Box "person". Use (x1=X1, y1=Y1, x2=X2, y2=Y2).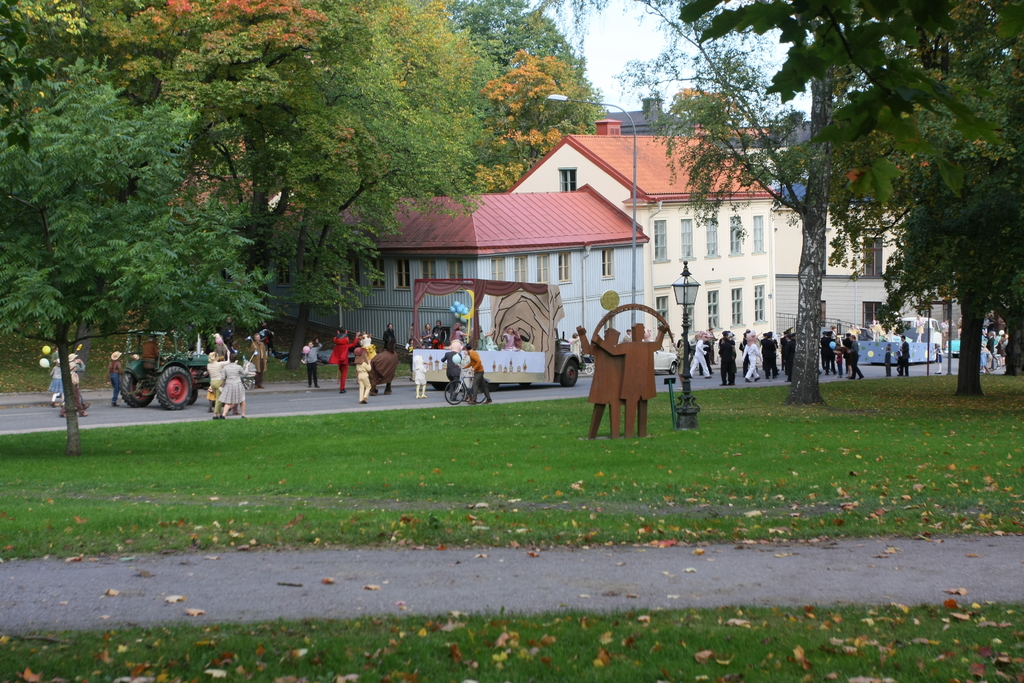
(x1=576, y1=325, x2=626, y2=440).
